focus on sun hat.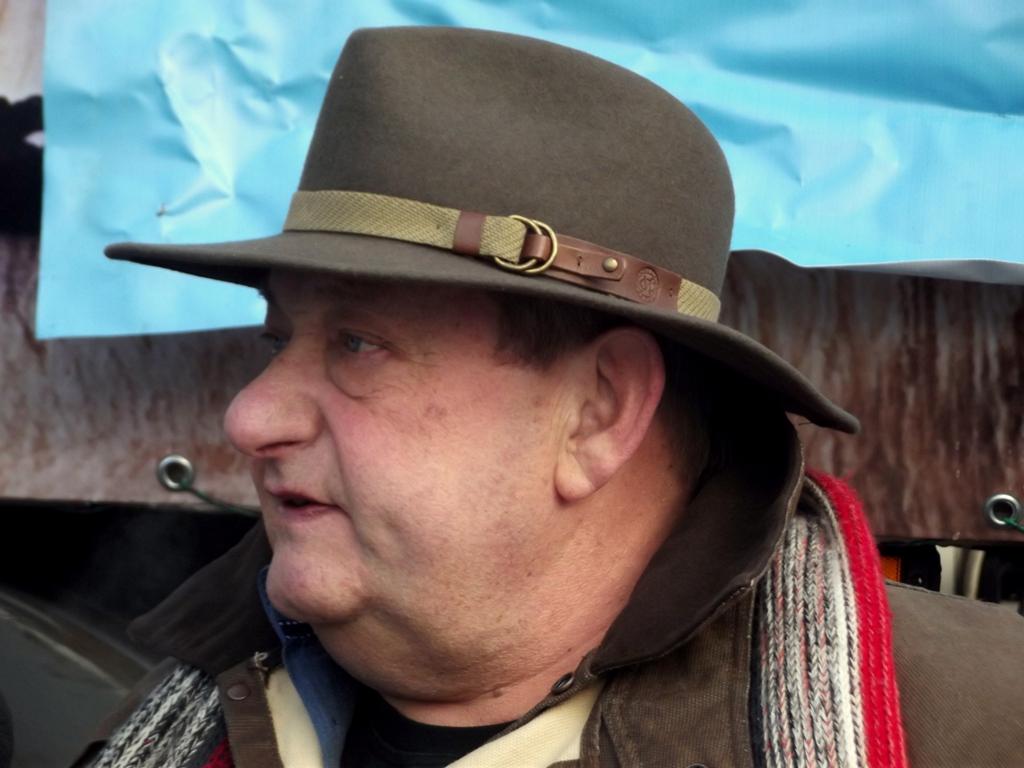
Focused at select_region(97, 23, 865, 435).
